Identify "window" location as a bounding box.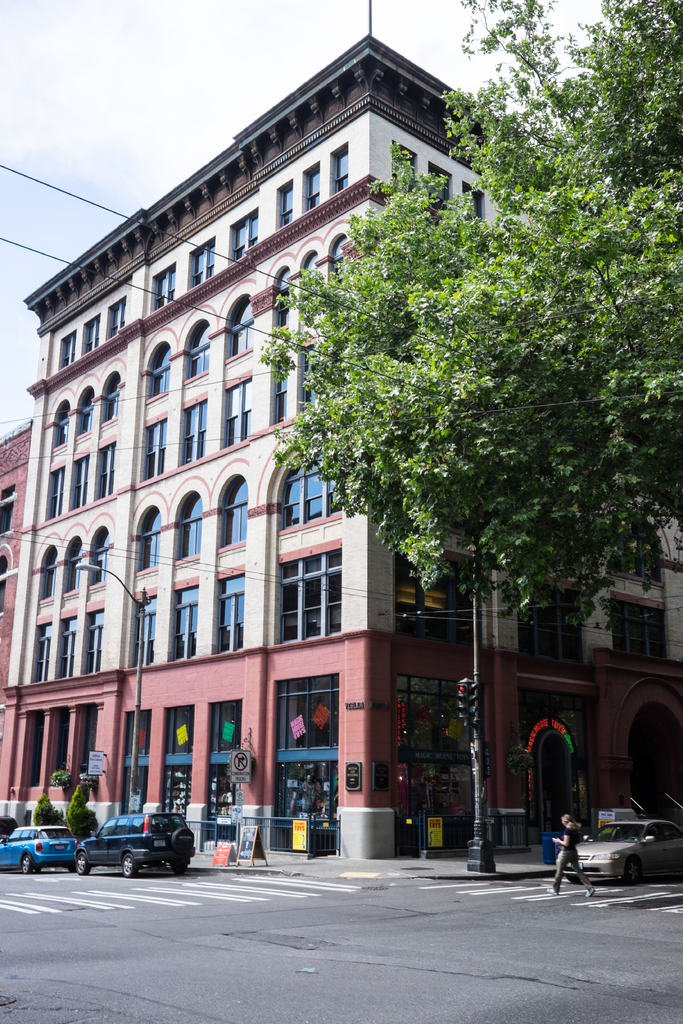
(left=399, top=556, right=490, bottom=637).
